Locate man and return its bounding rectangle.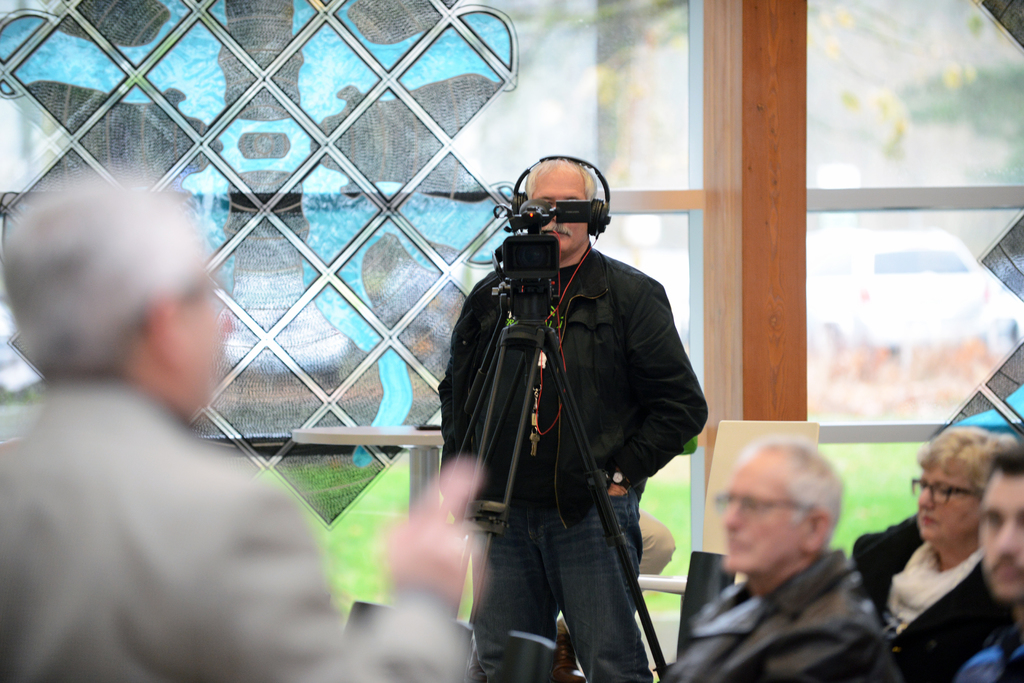
bbox(430, 150, 709, 682).
